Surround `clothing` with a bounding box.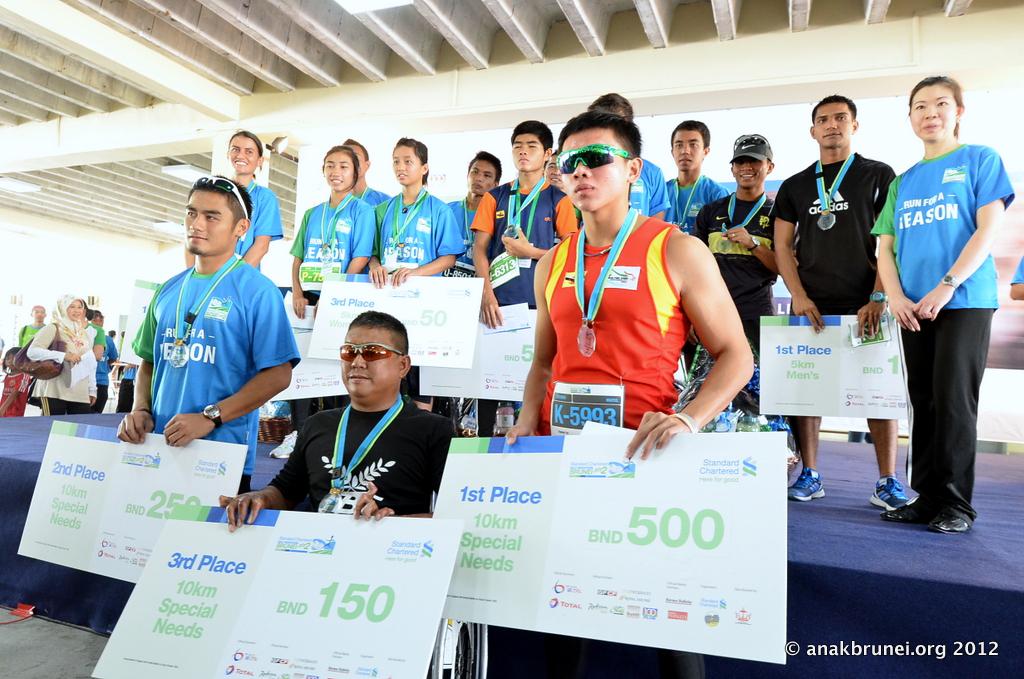
[left=19, top=320, right=42, bottom=338].
